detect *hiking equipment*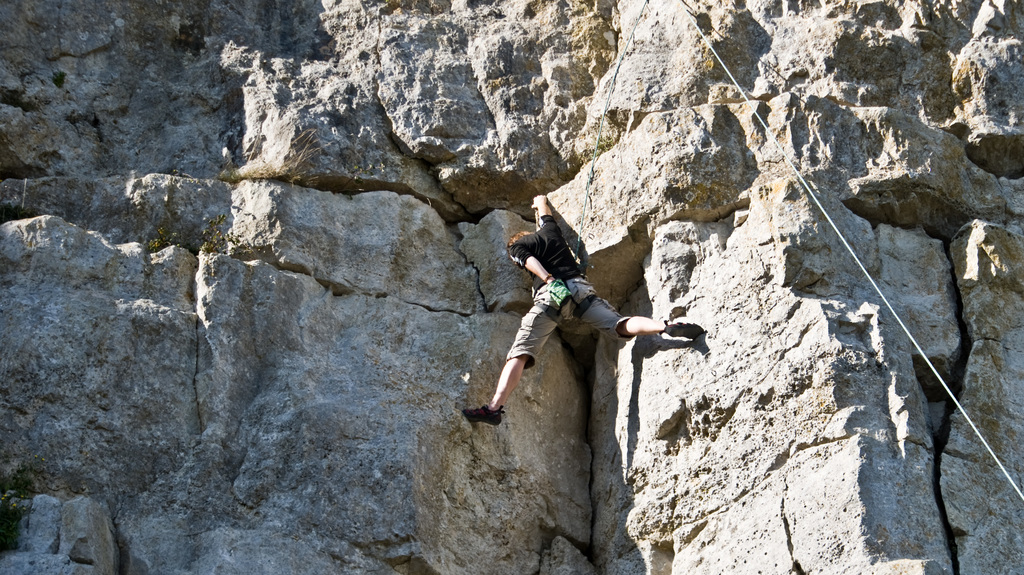
{"x1": 460, "y1": 404, "x2": 499, "y2": 425}
